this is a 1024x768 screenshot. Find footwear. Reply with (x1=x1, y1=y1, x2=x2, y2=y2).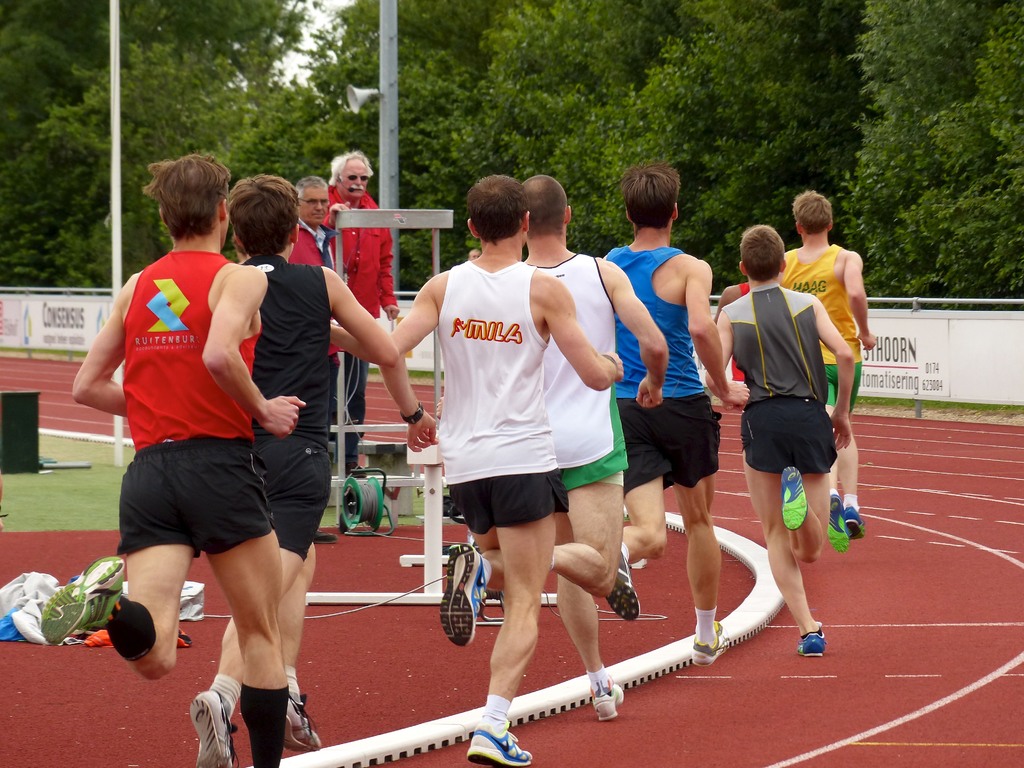
(x1=799, y1=628, x2=824, y2=658).
